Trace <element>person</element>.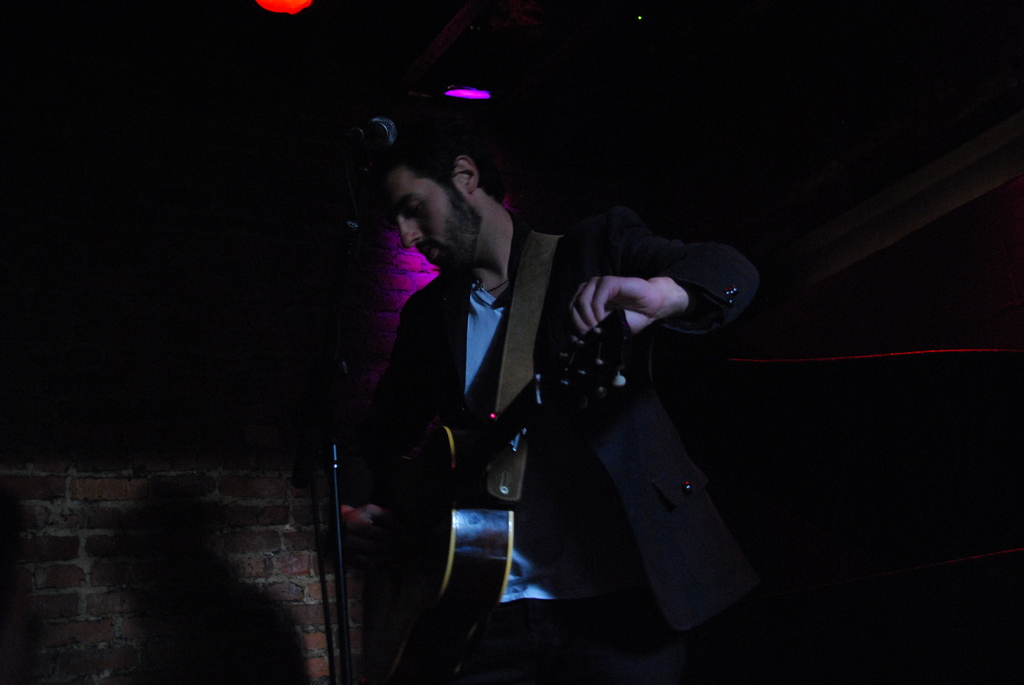
Traced to l=337, t=123, r=764, b=684.
